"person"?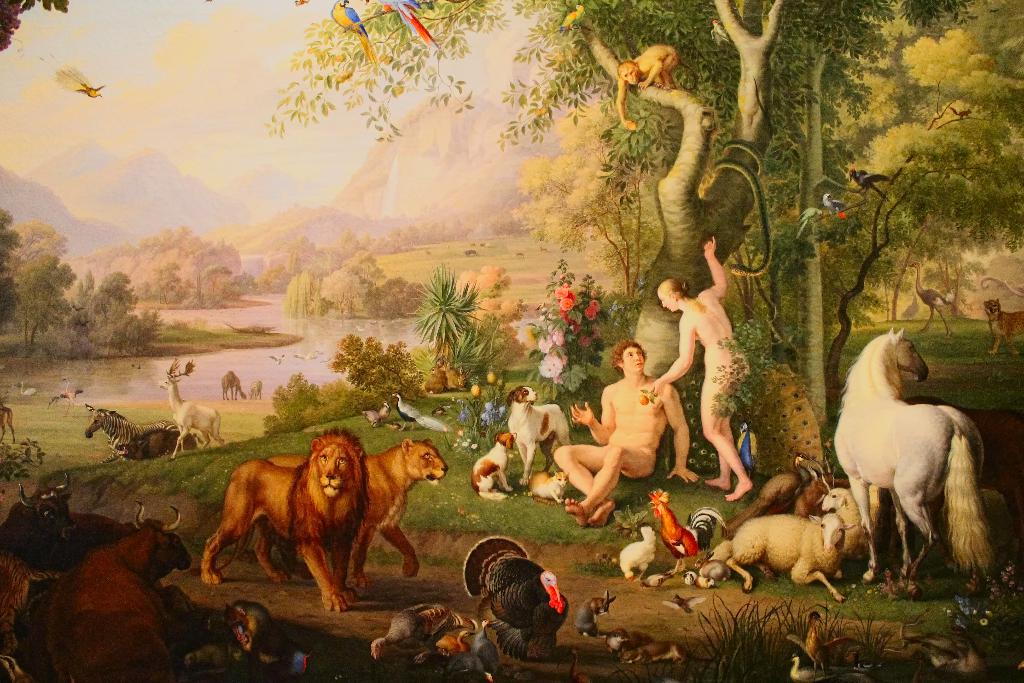
box=[554, 339, 702, 525]
